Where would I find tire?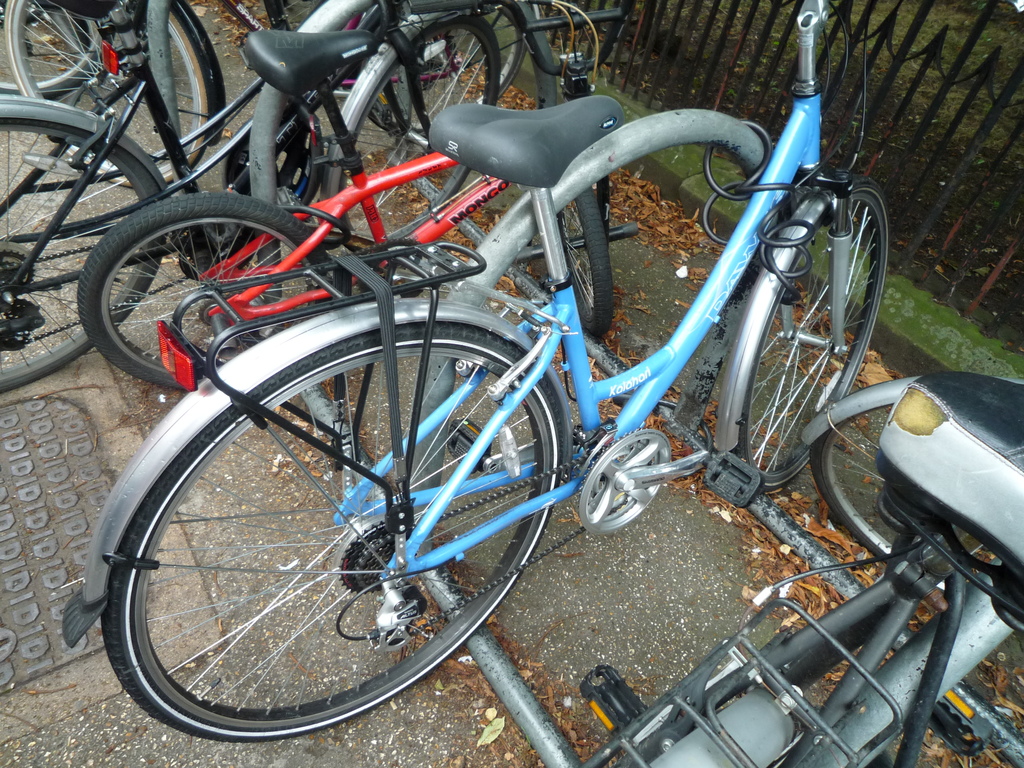
At 61,179,319,391.
